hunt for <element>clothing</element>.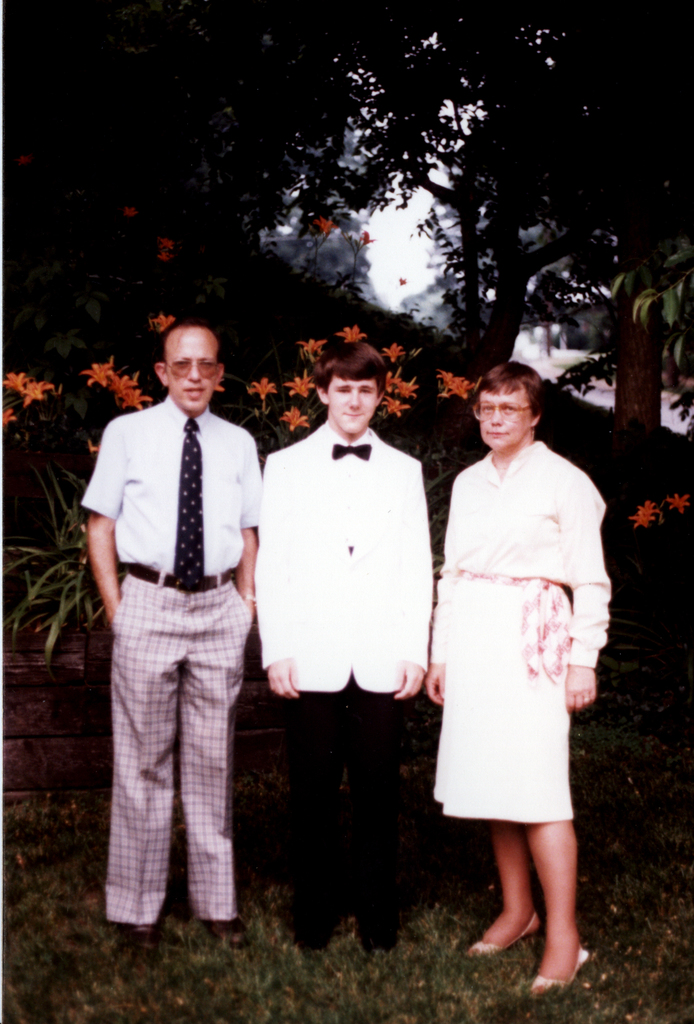
Hunted down at (x1=81, y1=406, x2=255, y2=924).
